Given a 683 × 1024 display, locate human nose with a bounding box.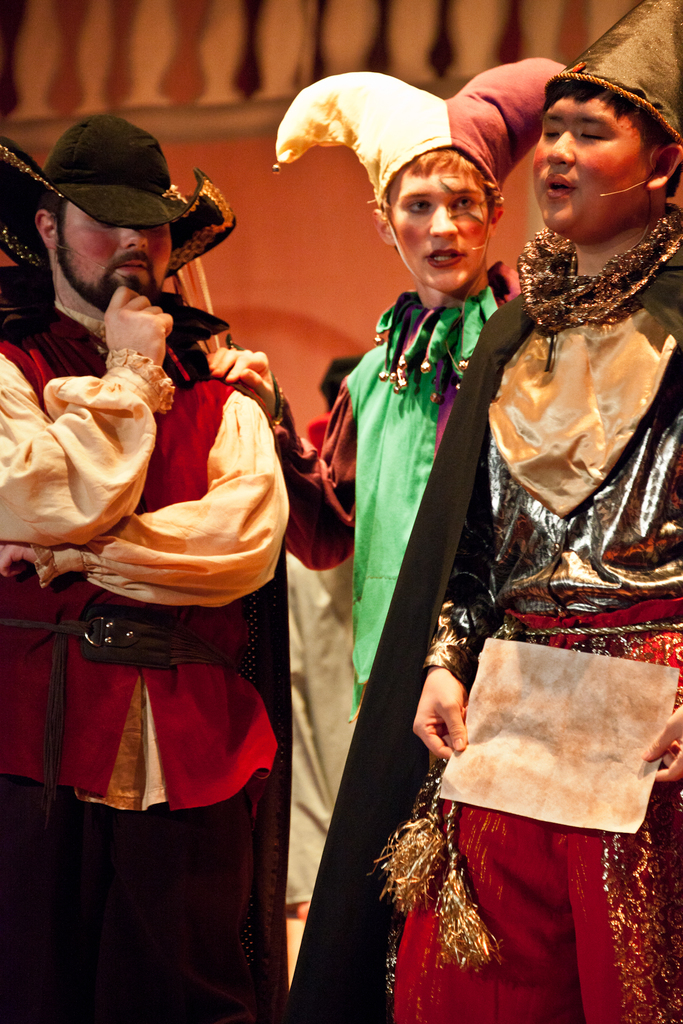
Located: left=124, top=224, right=149, bottom=249.
